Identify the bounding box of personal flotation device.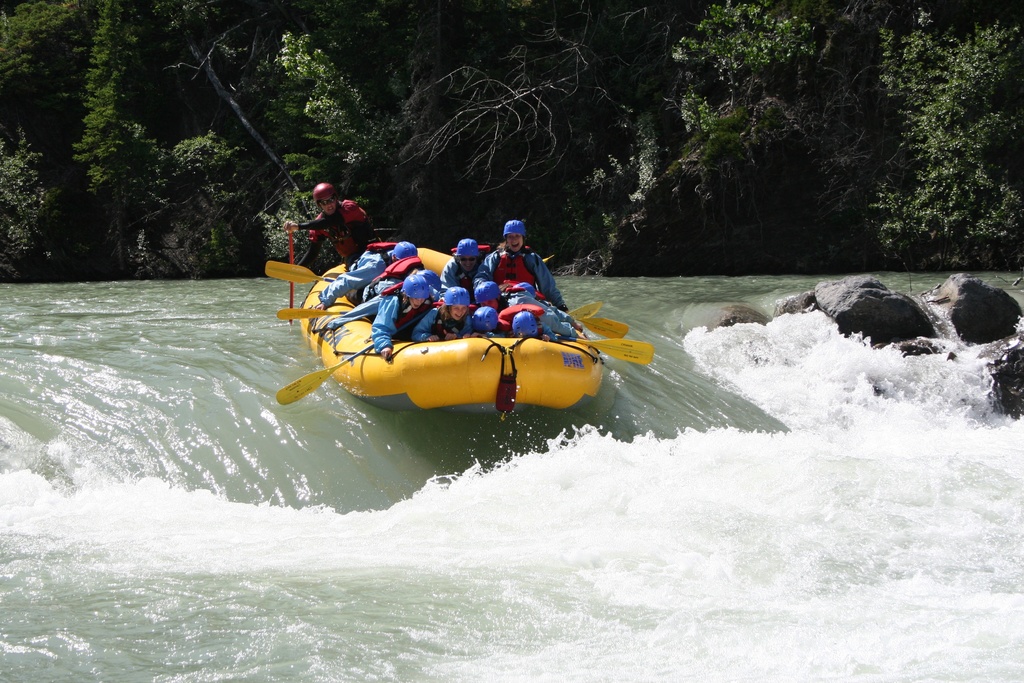
x1=489 y1=245 x2=540 y2=286.
